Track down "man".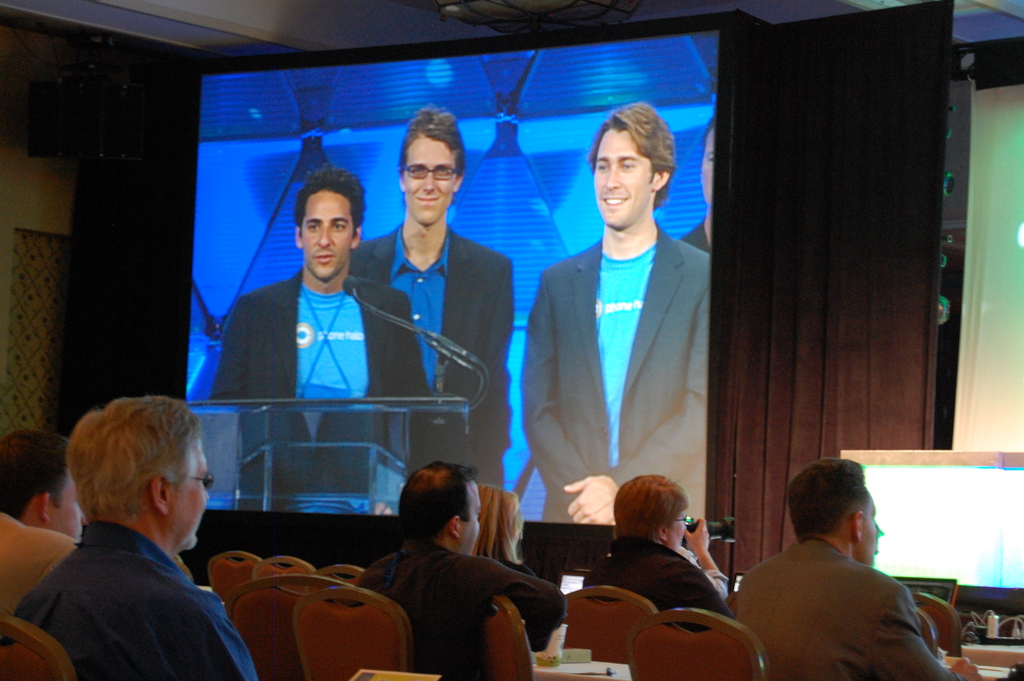
Tracked to (x1=685, y1=117, x2=719, y2=260).
